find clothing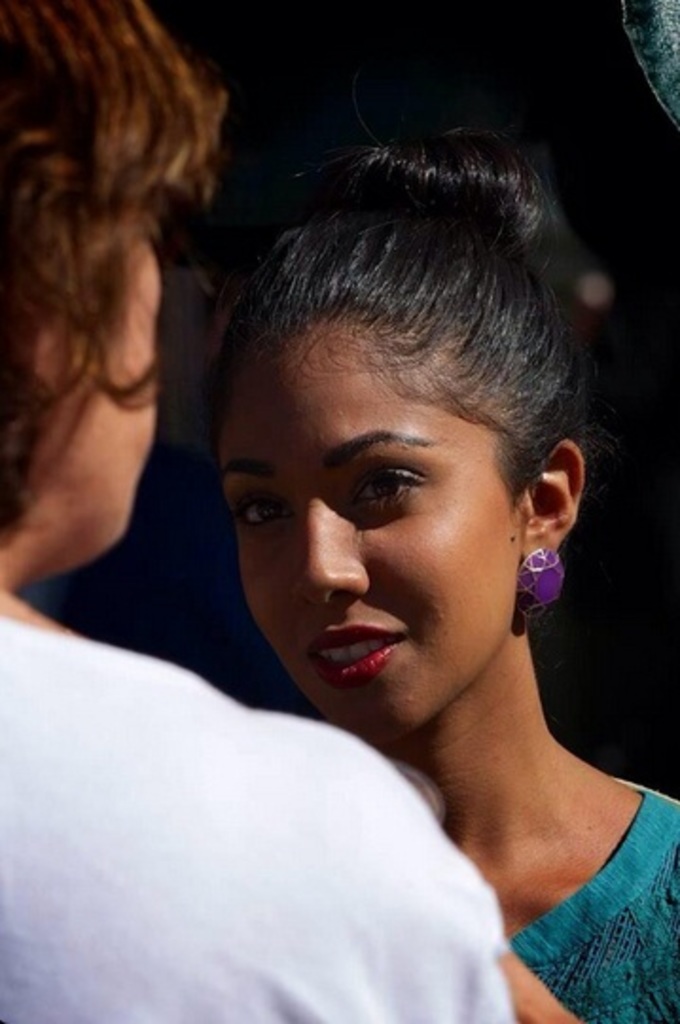
left=0, top=615, right=519, bottom=1022
